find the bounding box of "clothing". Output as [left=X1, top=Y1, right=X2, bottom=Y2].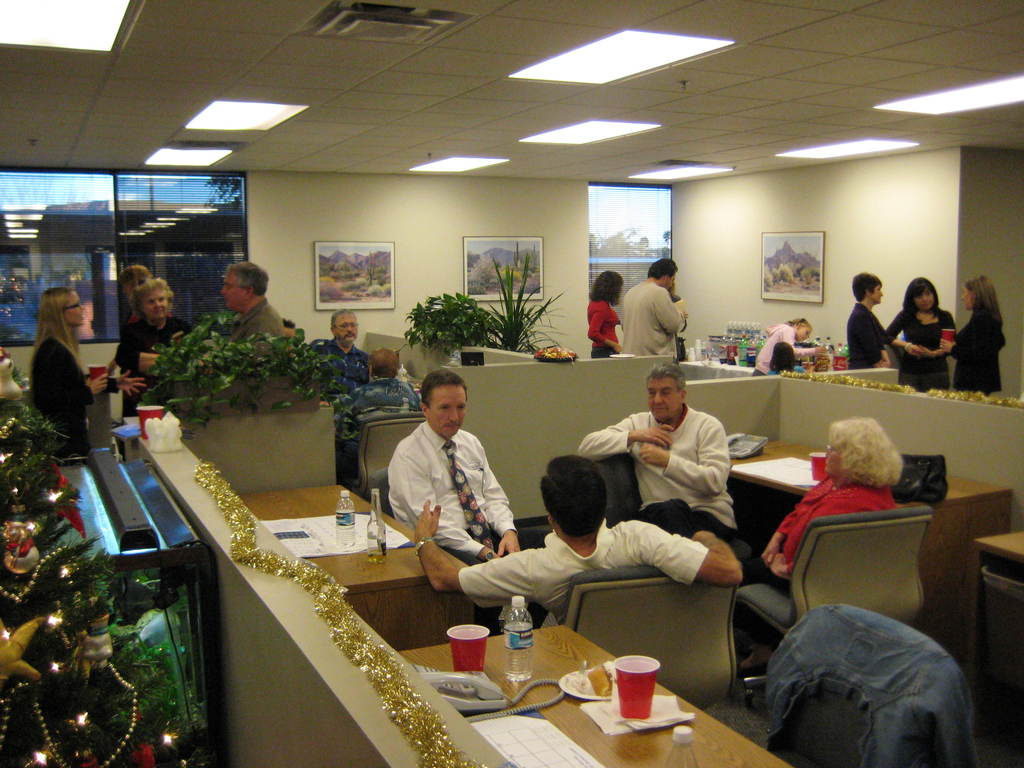
[left=751, top=324, right=814, bottom=378].
